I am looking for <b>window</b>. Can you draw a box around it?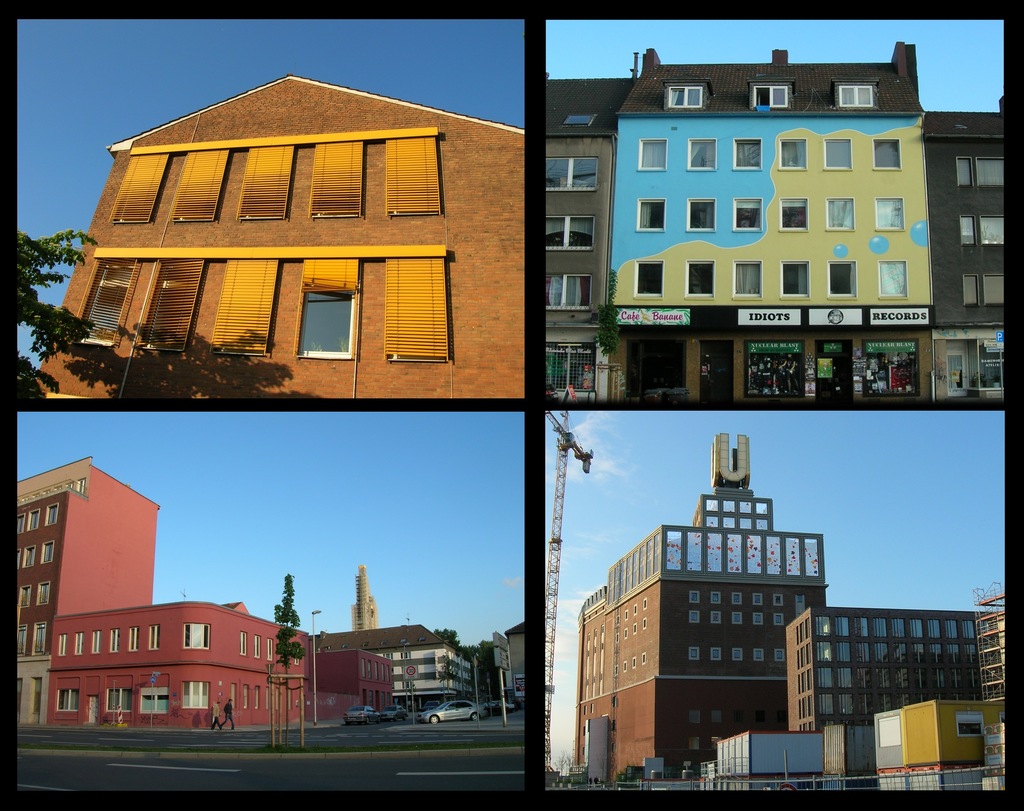
Sure, the bounding box is 754:84:790:109.
